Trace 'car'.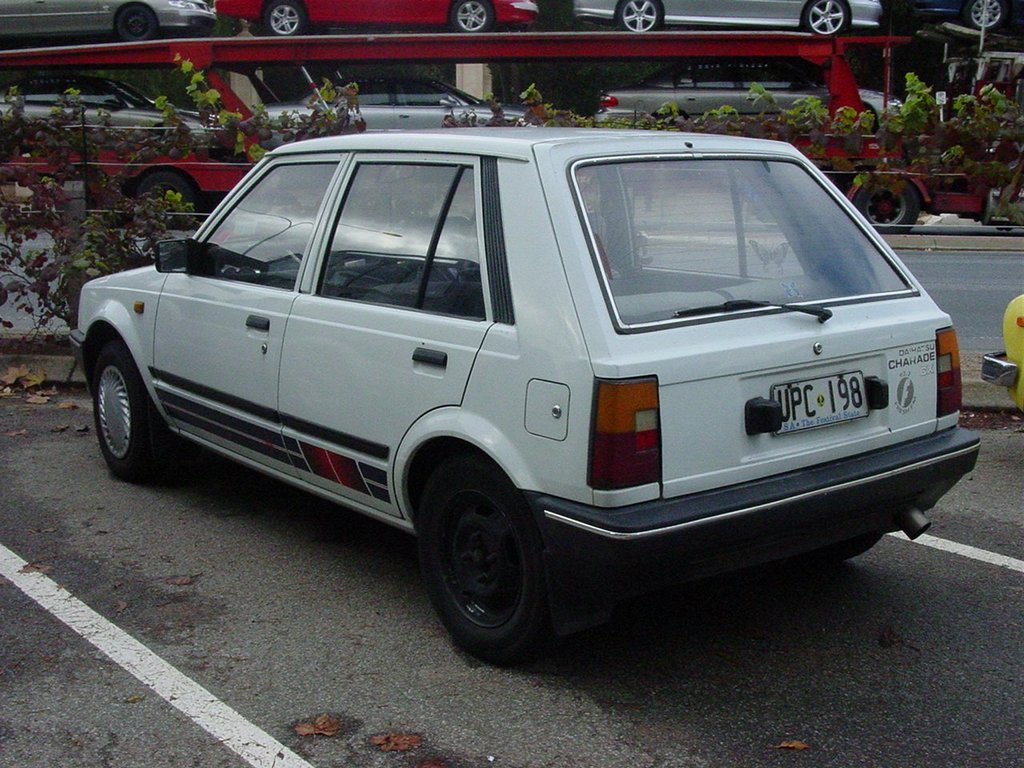
Traced to rect(573, 0, 889, 37).
